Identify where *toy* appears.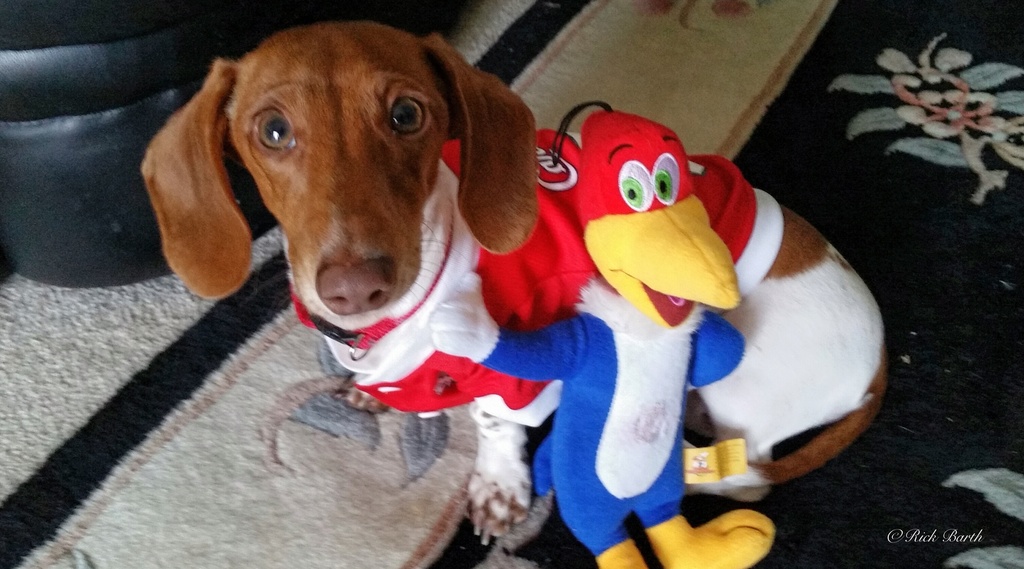
Appears at pyautogui.locateOnScreen(426, 99, 783, 568).
